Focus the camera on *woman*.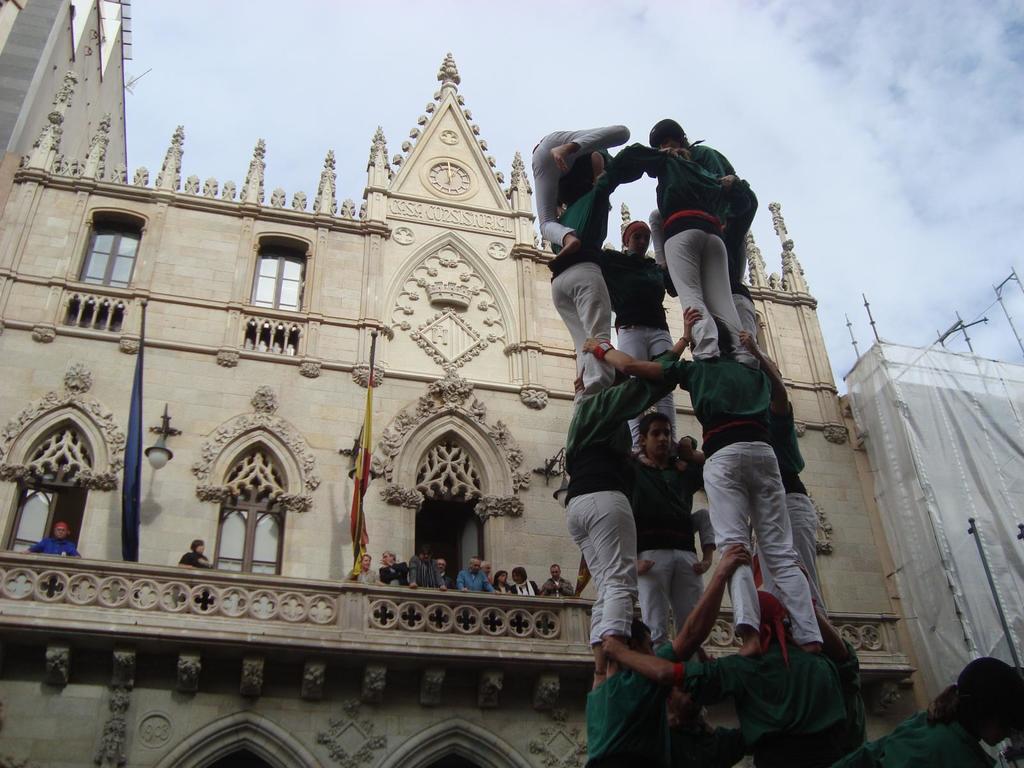
Focus region: <bbox>831, 657, 1023, 767</bbox>.
